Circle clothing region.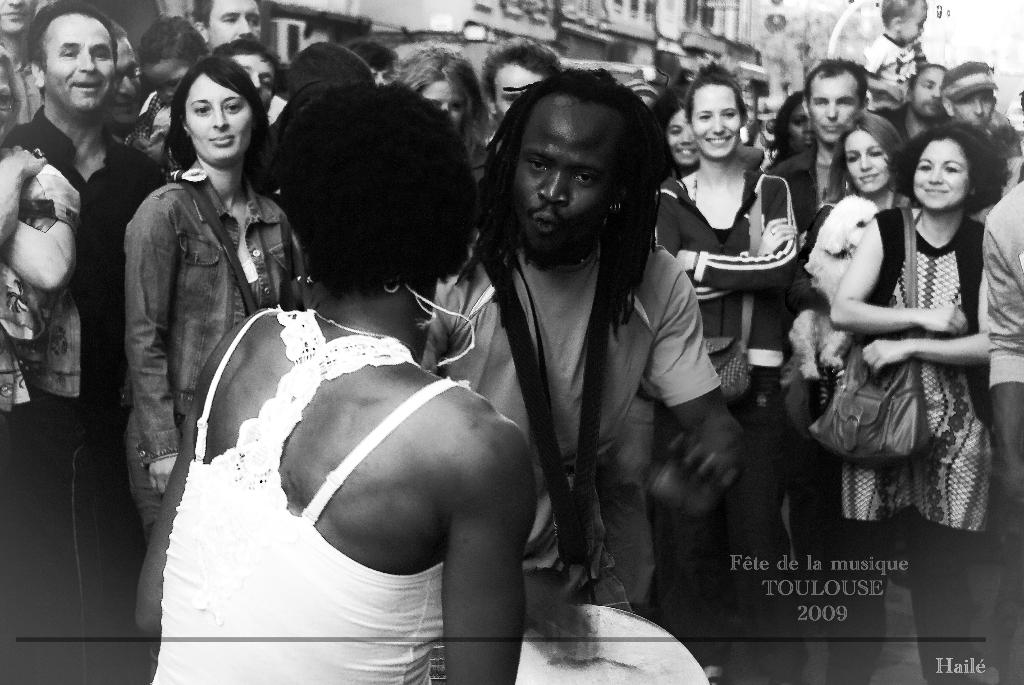
Region: pyautogui.locateOnScreen(858, 26, 927, 125).
